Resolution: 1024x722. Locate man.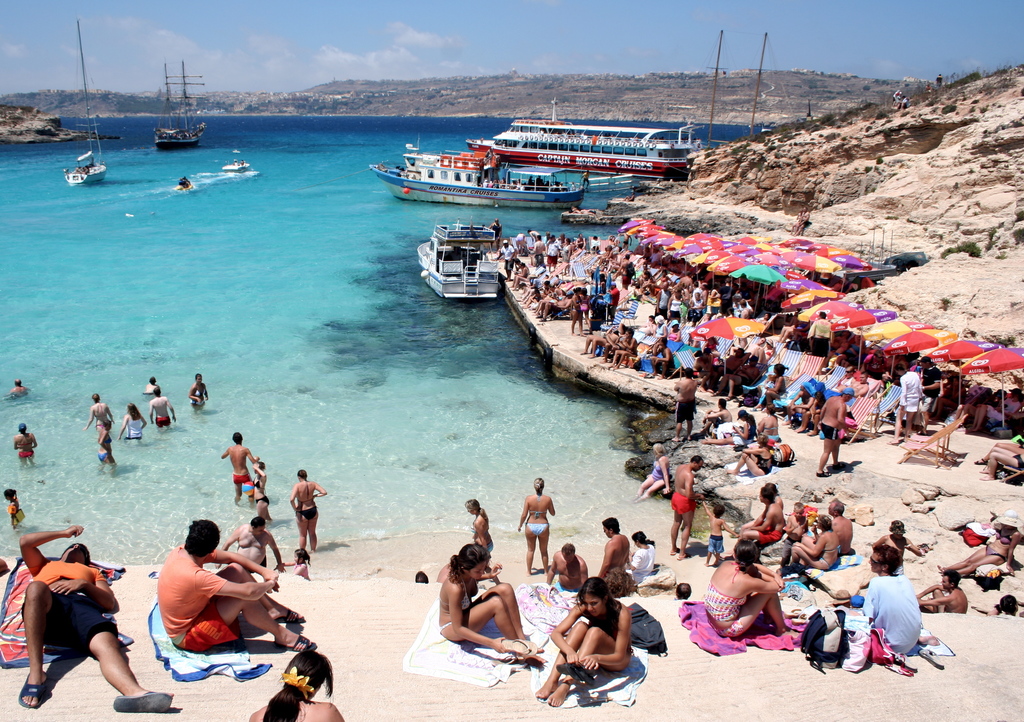
(648, 246, 662, 266).
